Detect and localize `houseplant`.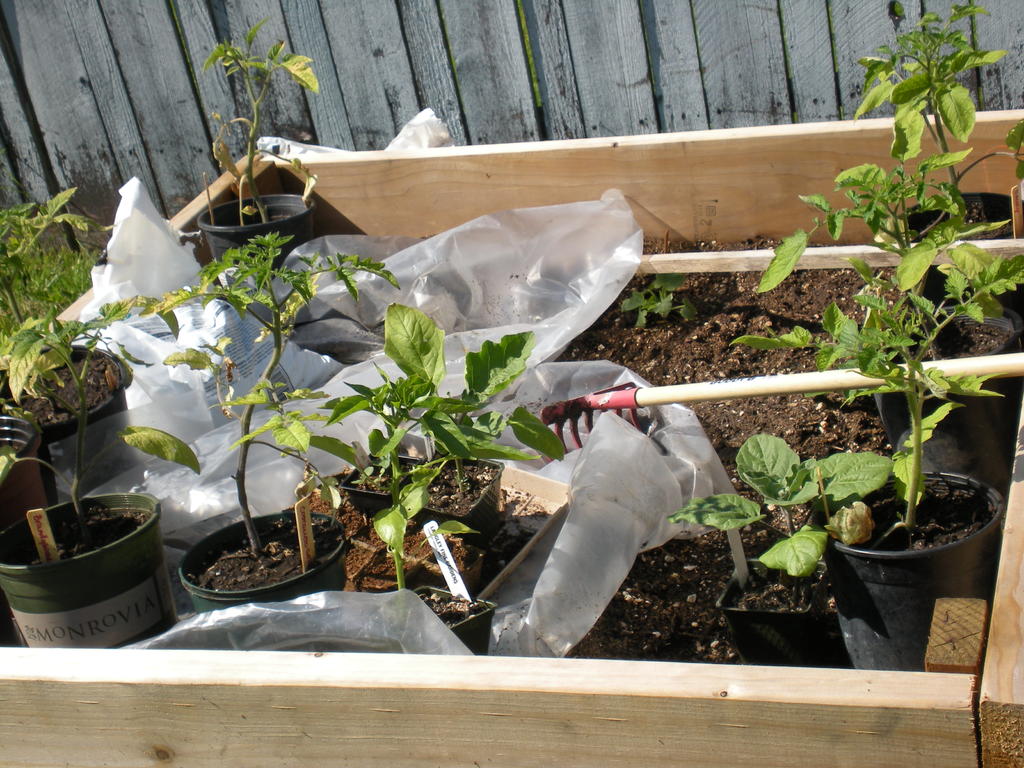
Localized at [136, 225, 402, 615].
